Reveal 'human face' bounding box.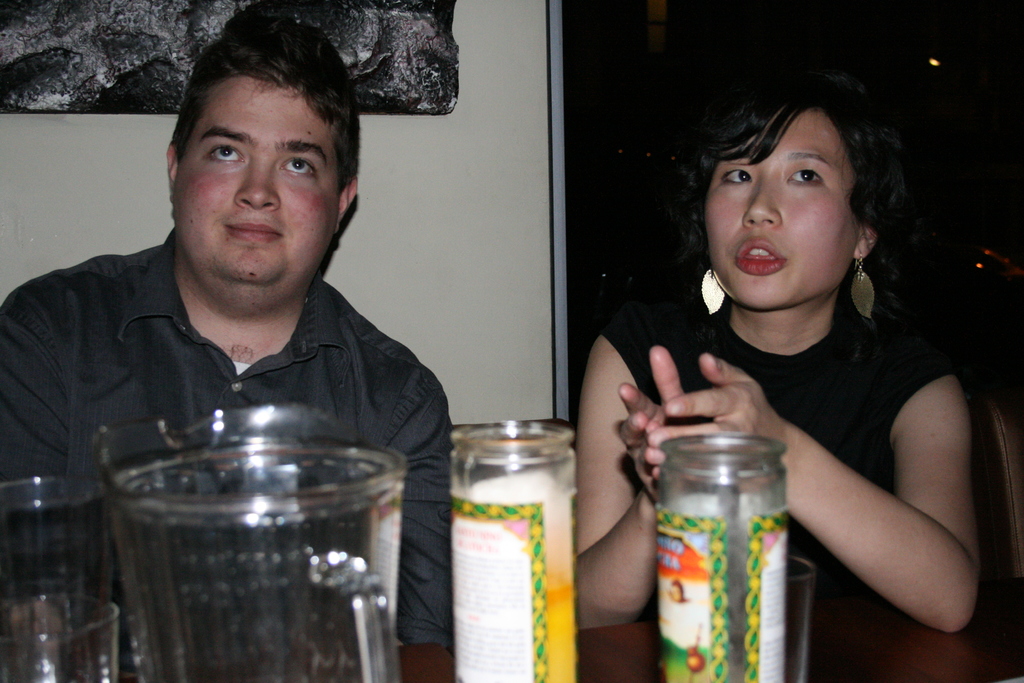
Revealed: <bbox>177, 78, 343, 287</bbox>.
